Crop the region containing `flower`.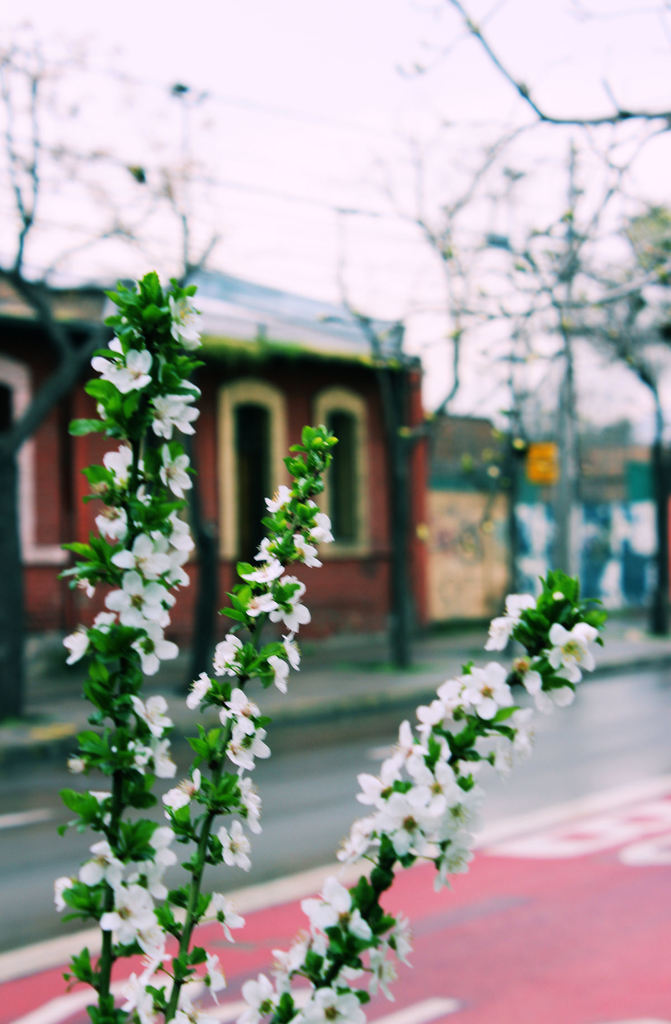
Crop region: BBox(162, 447, 199, 503).
